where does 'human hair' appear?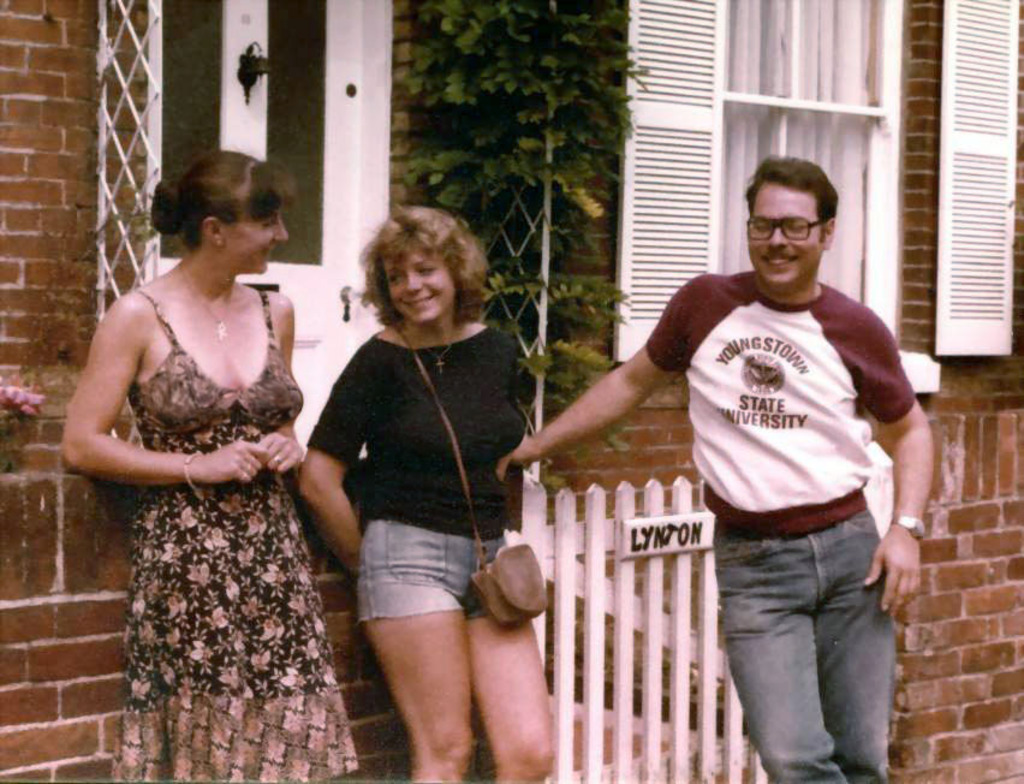
Appears at x1=147, y1=149, x2=300, y2=250.
